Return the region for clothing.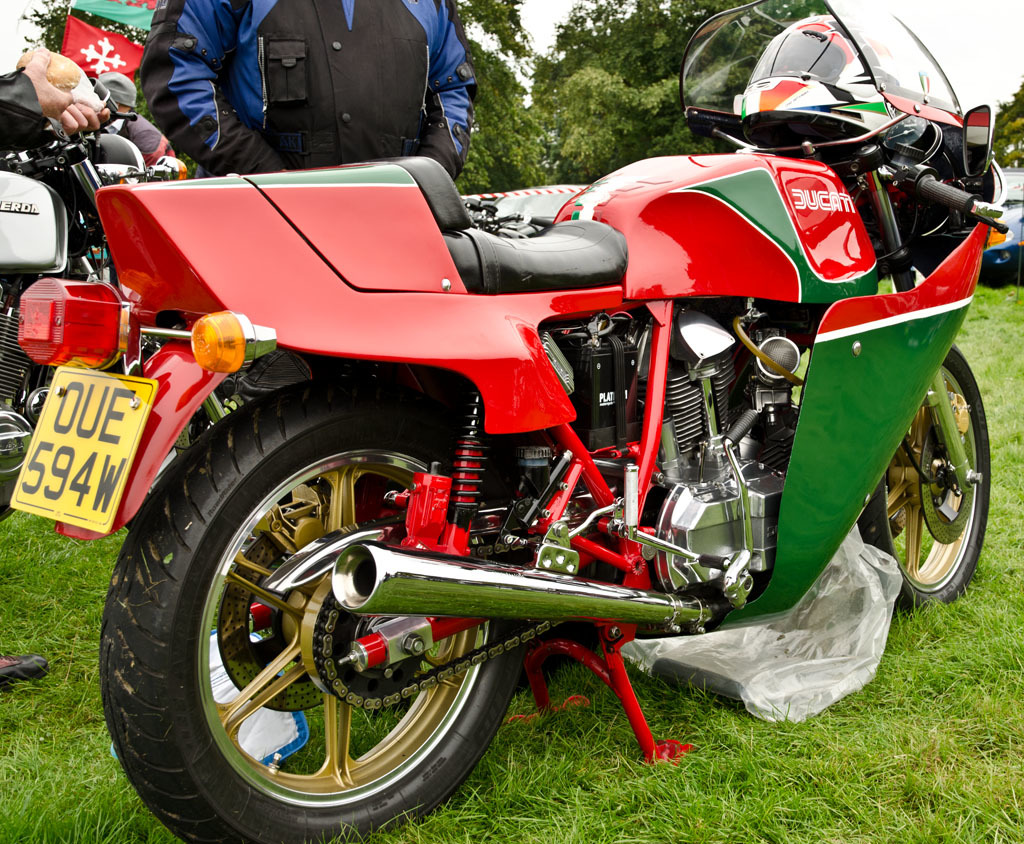
<box>135,0,480,182</box>.
